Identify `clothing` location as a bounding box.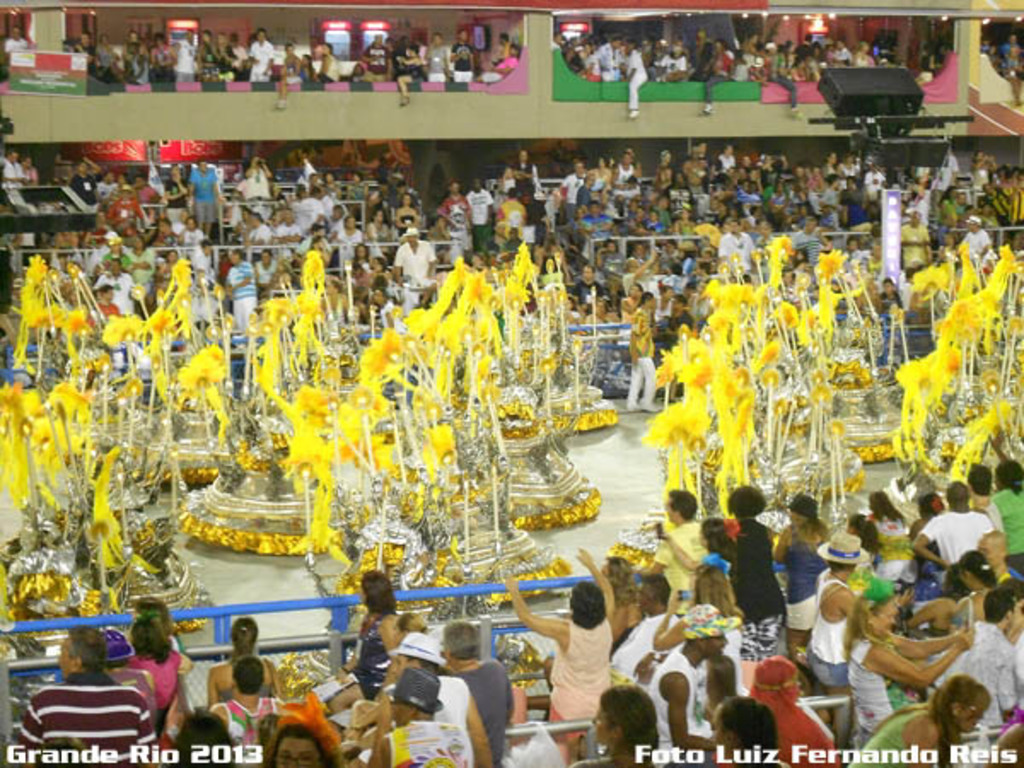
[806,606,853,691].
